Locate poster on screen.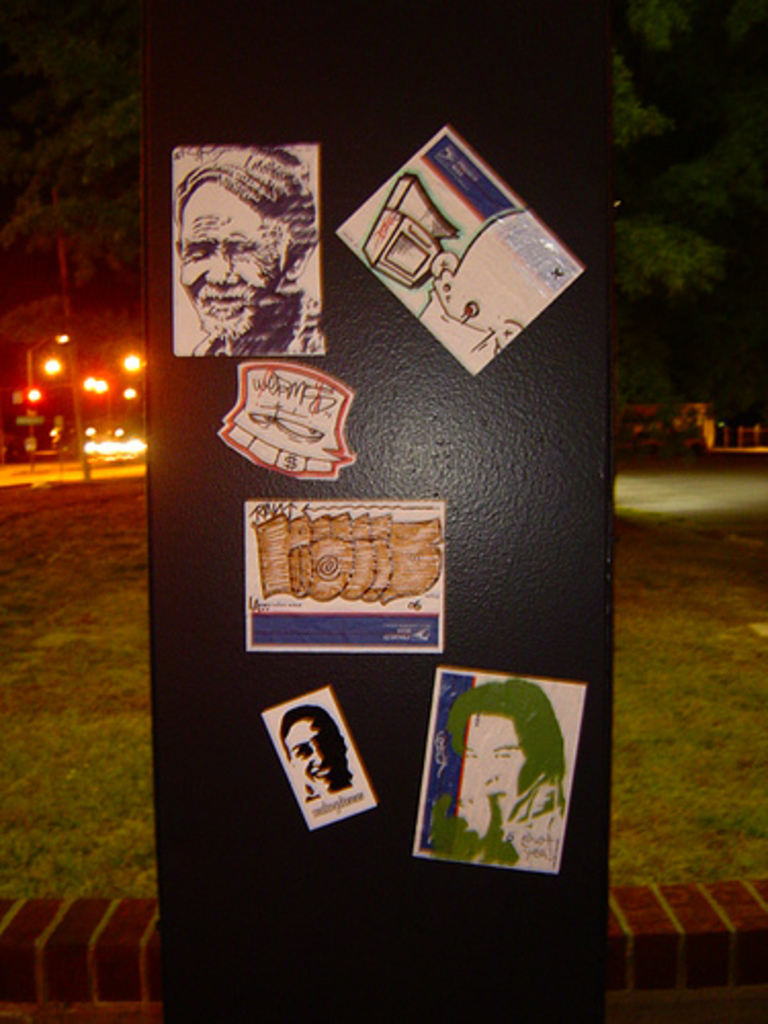
On screen at <region>170, 137, 324, 356</region>.
